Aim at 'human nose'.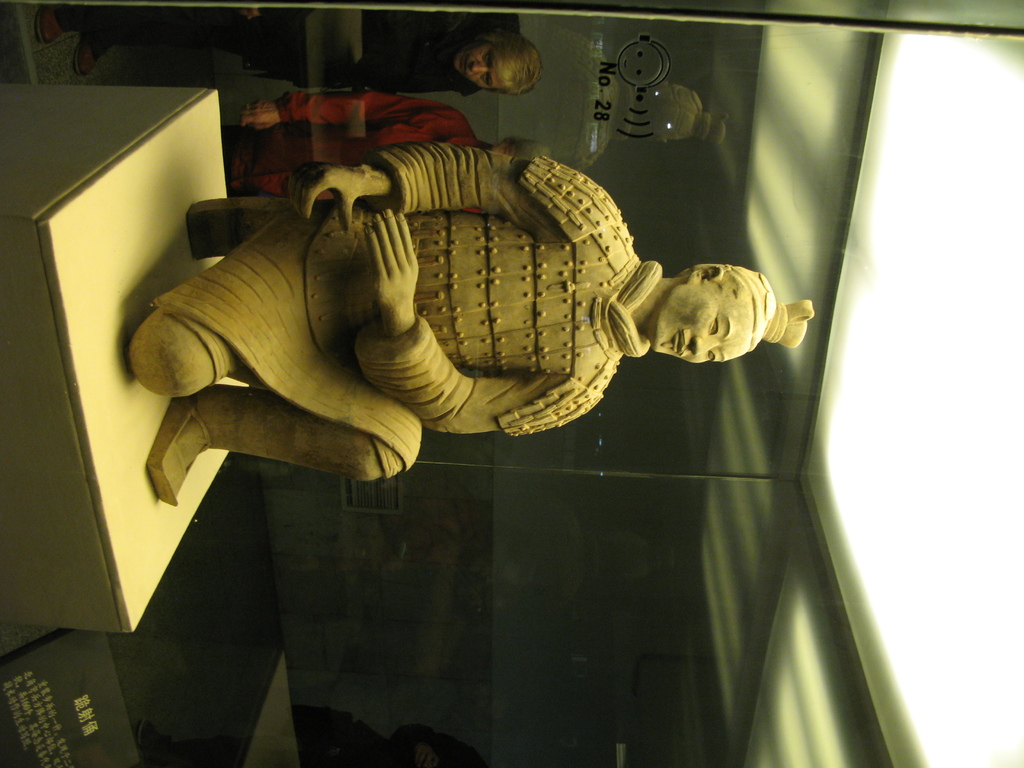
Aimed at box=[469, 60, 489, 74].
